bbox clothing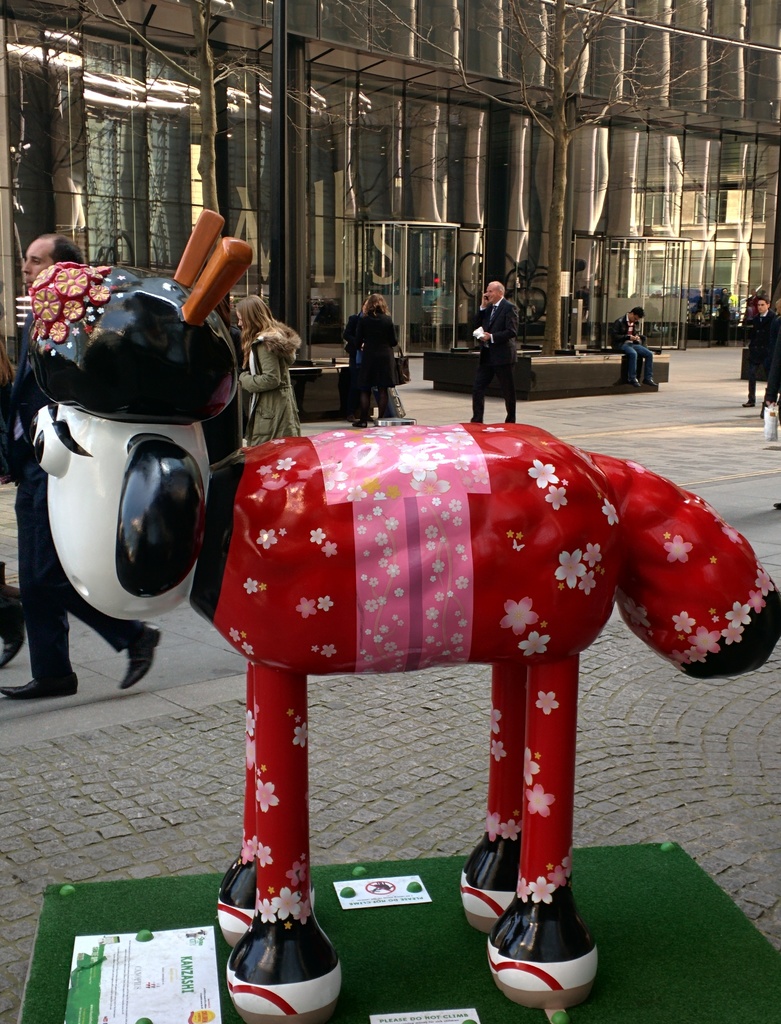
{"left": 748, "top": 308, "right": 780, "bottom": 401}
